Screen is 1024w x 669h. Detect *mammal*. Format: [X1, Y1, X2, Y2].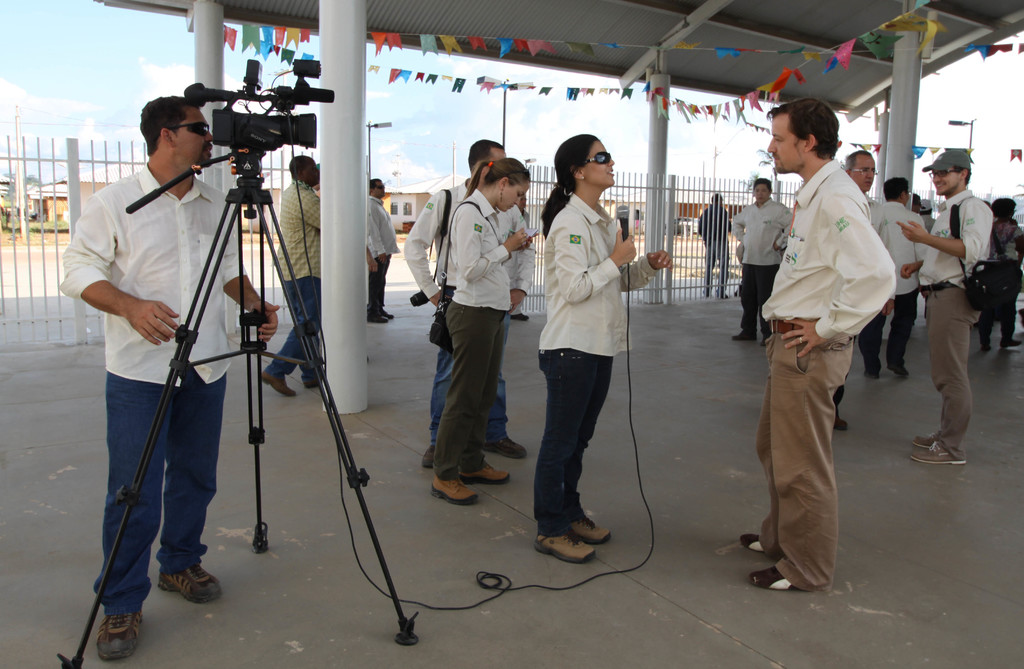
[256, 156, 328, 394].
